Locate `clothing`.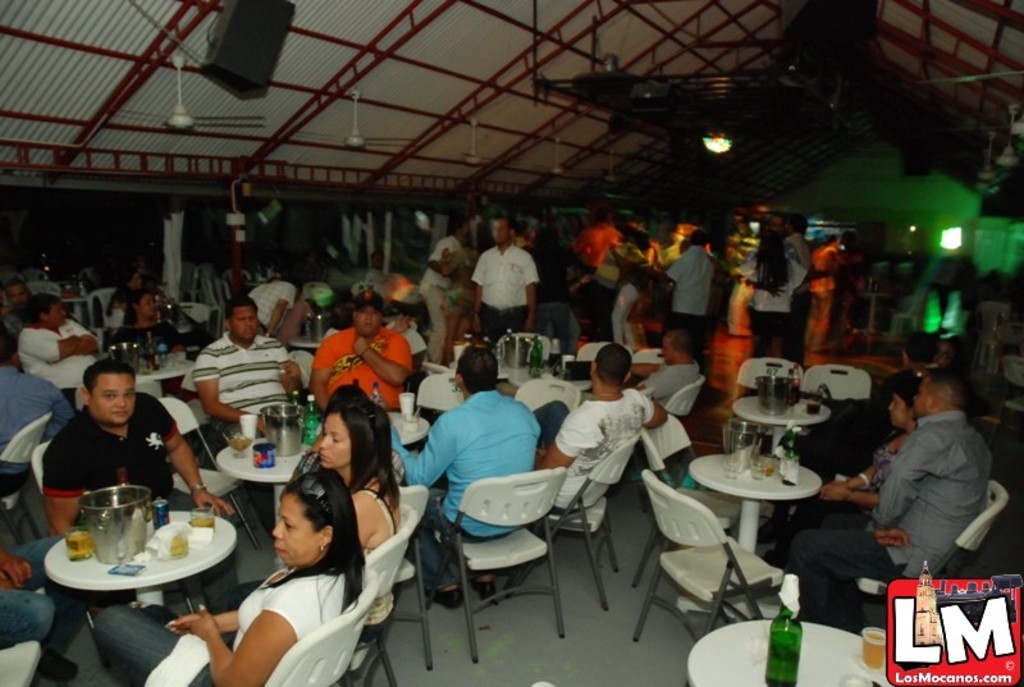
Bounding box: Rect(92, 608, 210, 686).
